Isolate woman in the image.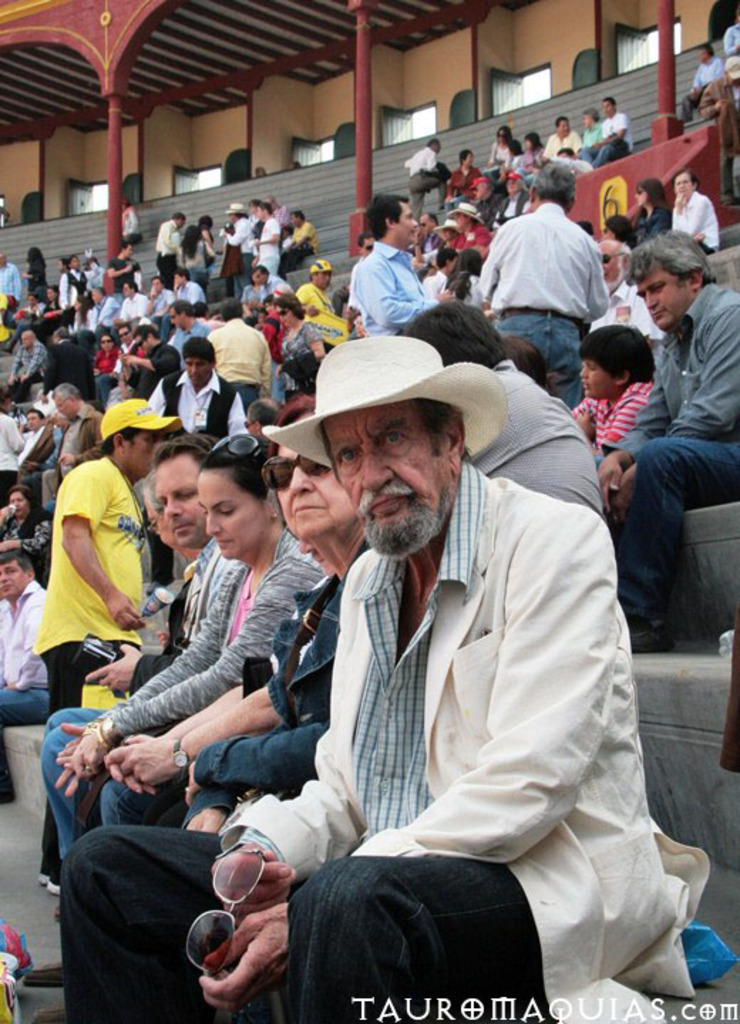
Isolated region: (x1=0, y1=485, x2=60, y2=579).
